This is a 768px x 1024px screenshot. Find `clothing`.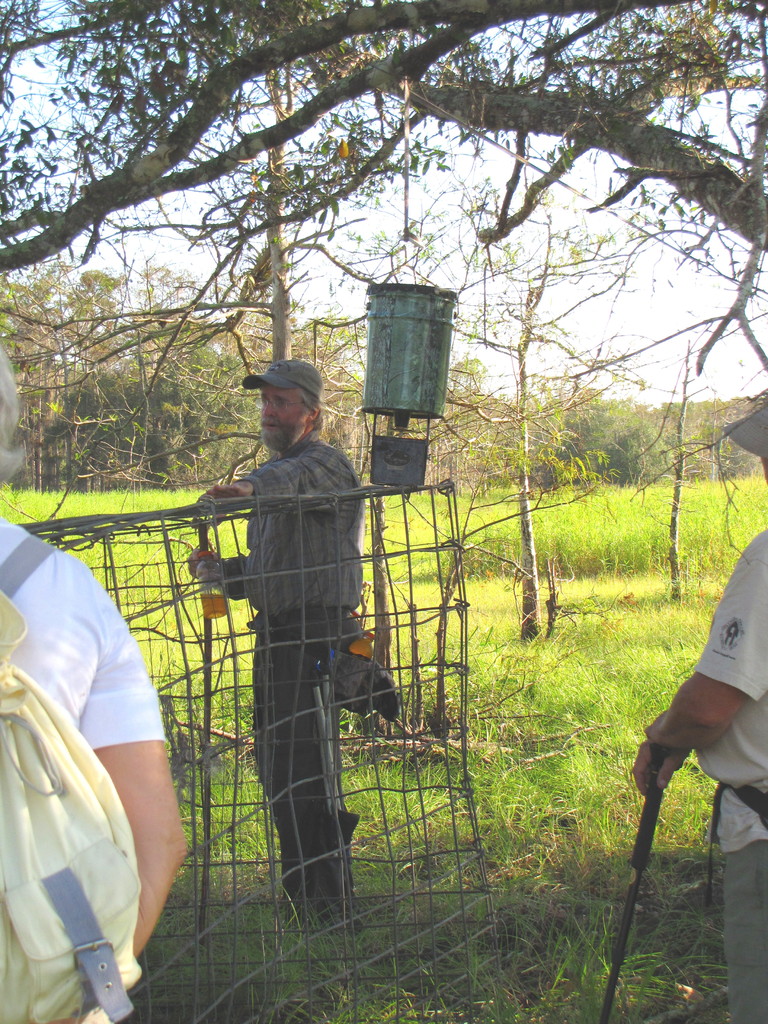
Bounding box: region(0, 517, 169, 752).
